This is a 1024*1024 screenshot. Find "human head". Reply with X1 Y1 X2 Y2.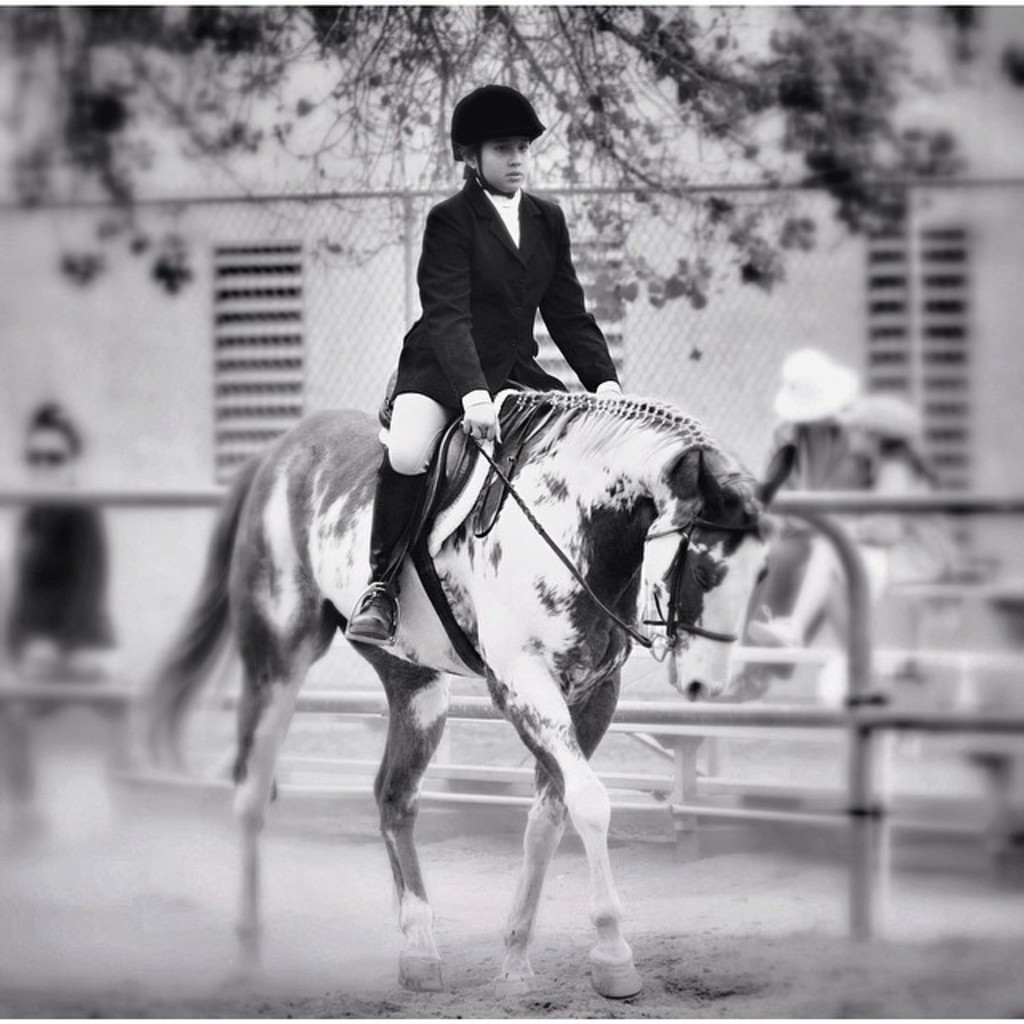
437 82 563 198.
